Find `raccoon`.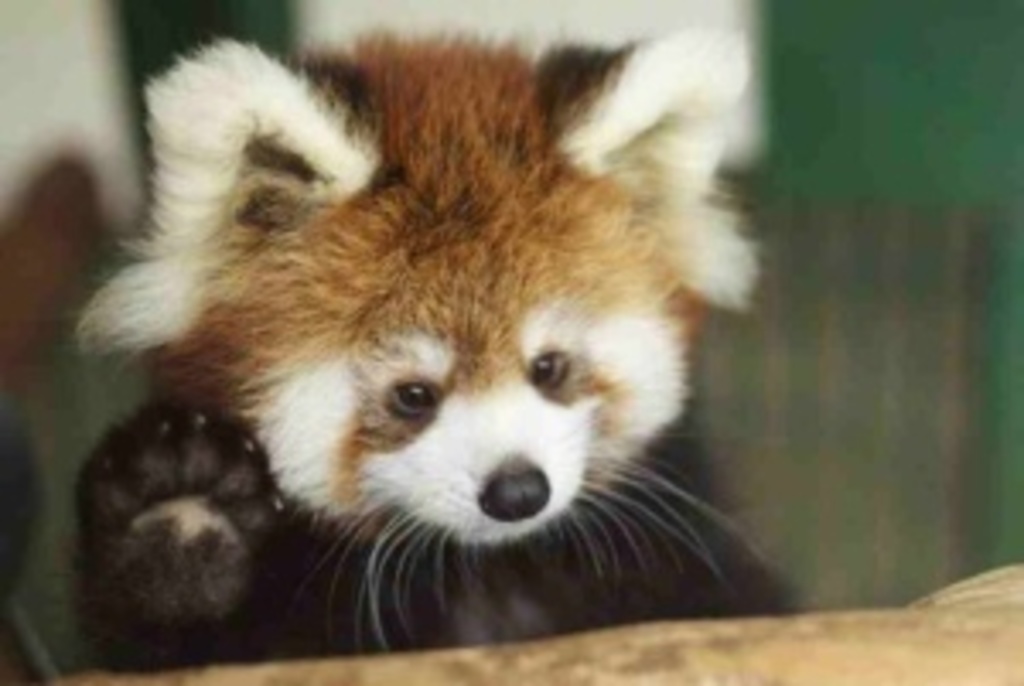
72/38/768/676.
